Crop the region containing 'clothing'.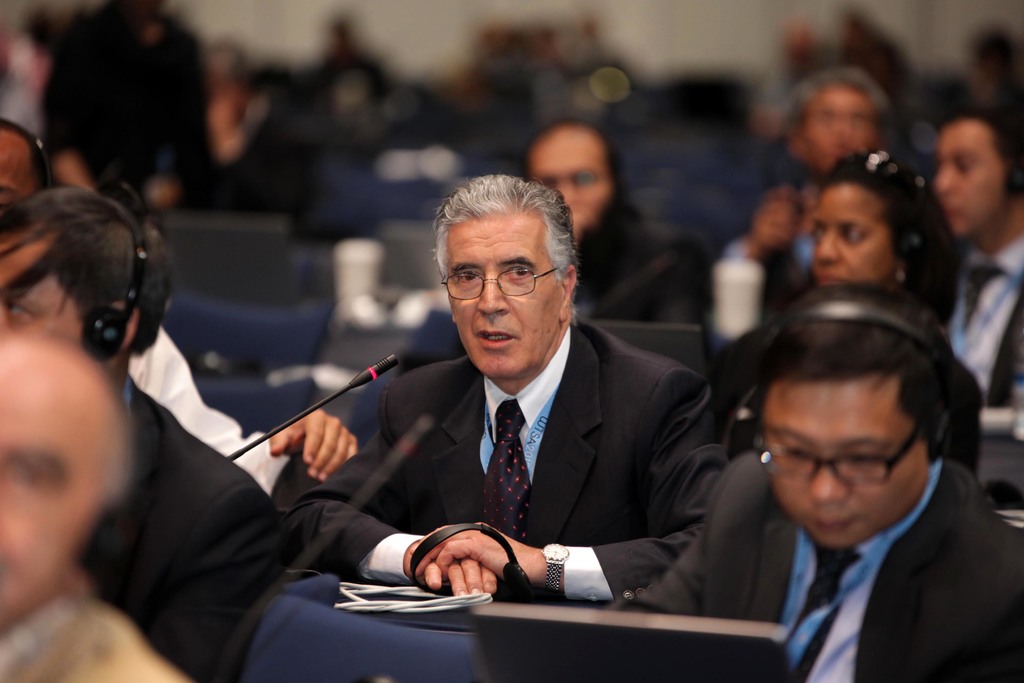
Crop region: x1=63, y1=361, x2=282, y2=668.
